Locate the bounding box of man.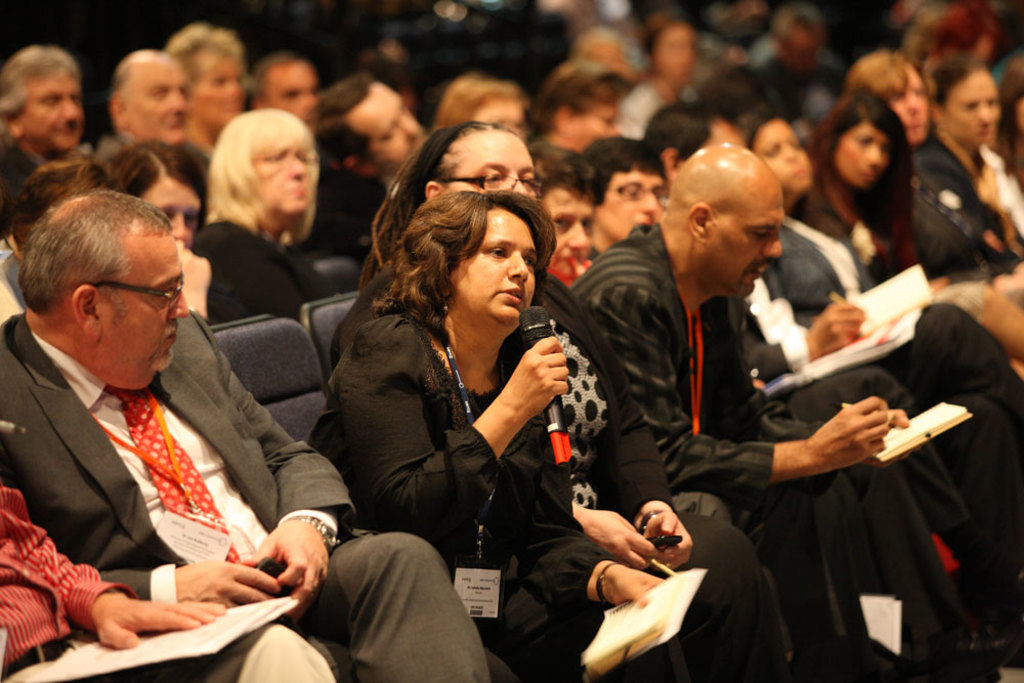
Bounding box: (250, 52, 391, 273).
